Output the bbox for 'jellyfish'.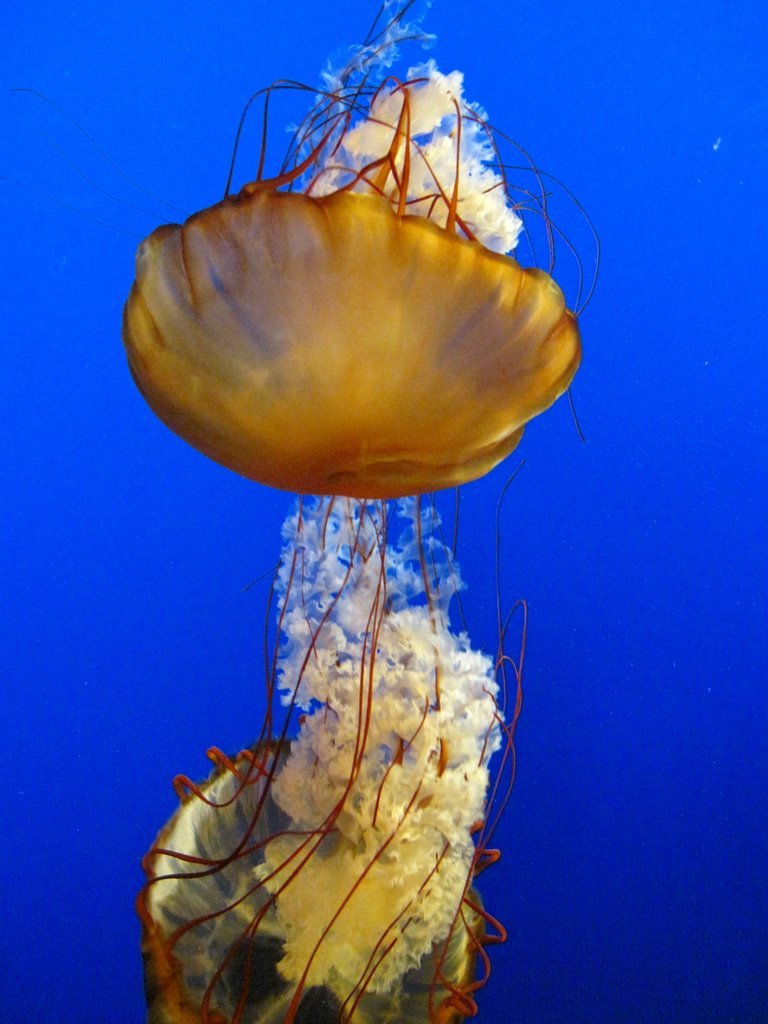
139,463,529,1023.
